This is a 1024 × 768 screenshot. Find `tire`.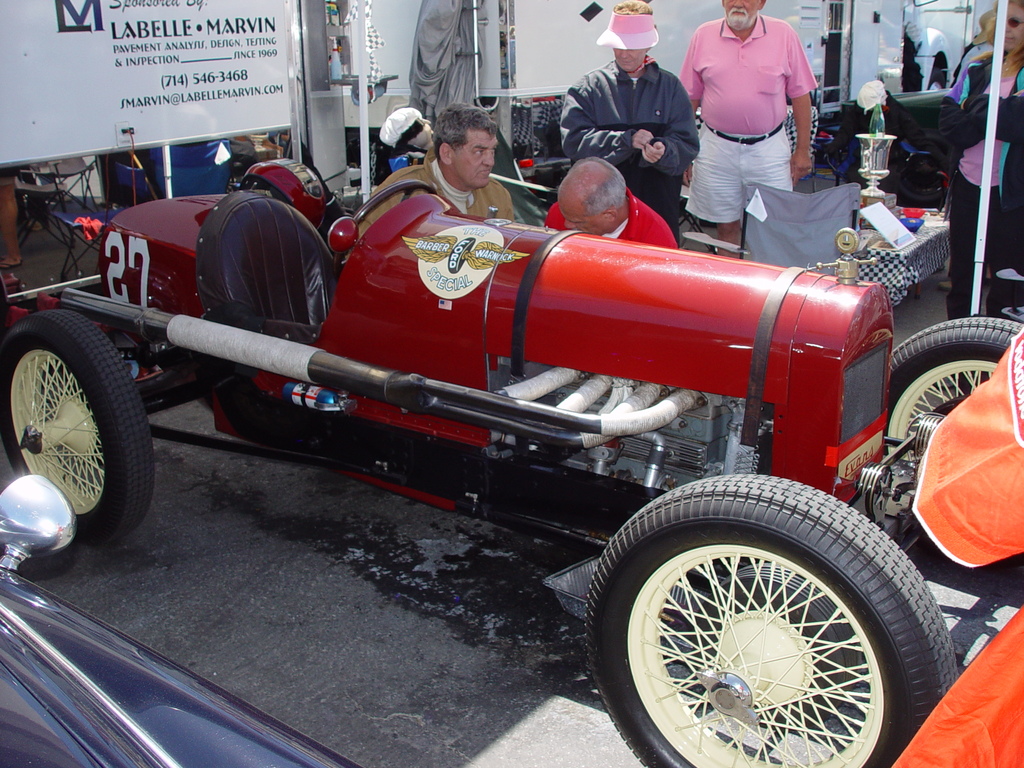
Bounding box: (1,308,152,547).
